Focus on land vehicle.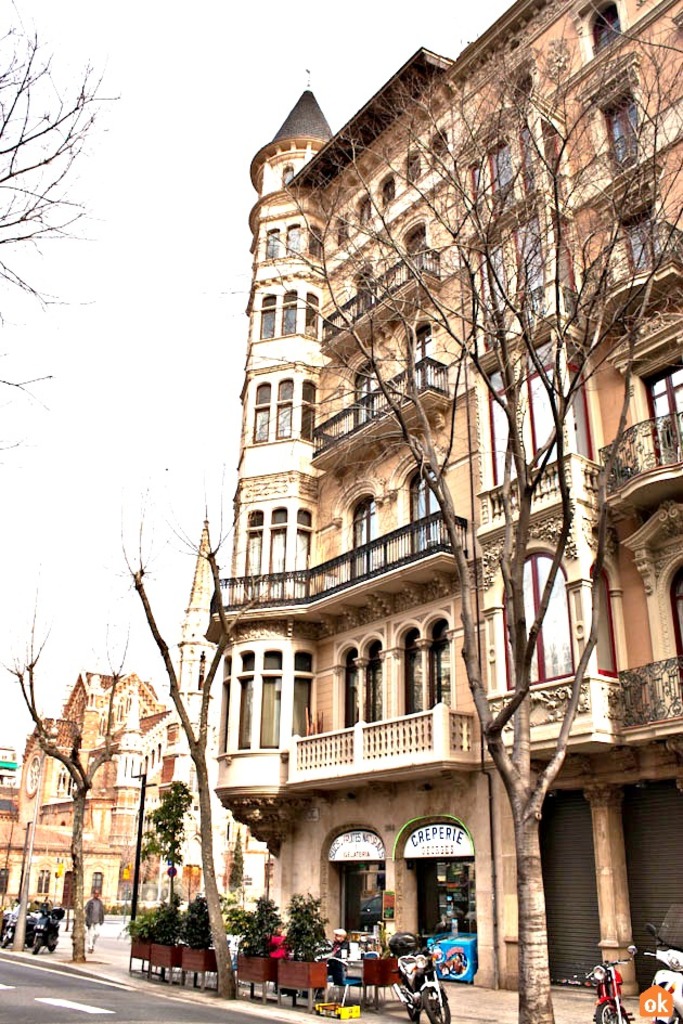
Focused at (642,905,682,1023).
